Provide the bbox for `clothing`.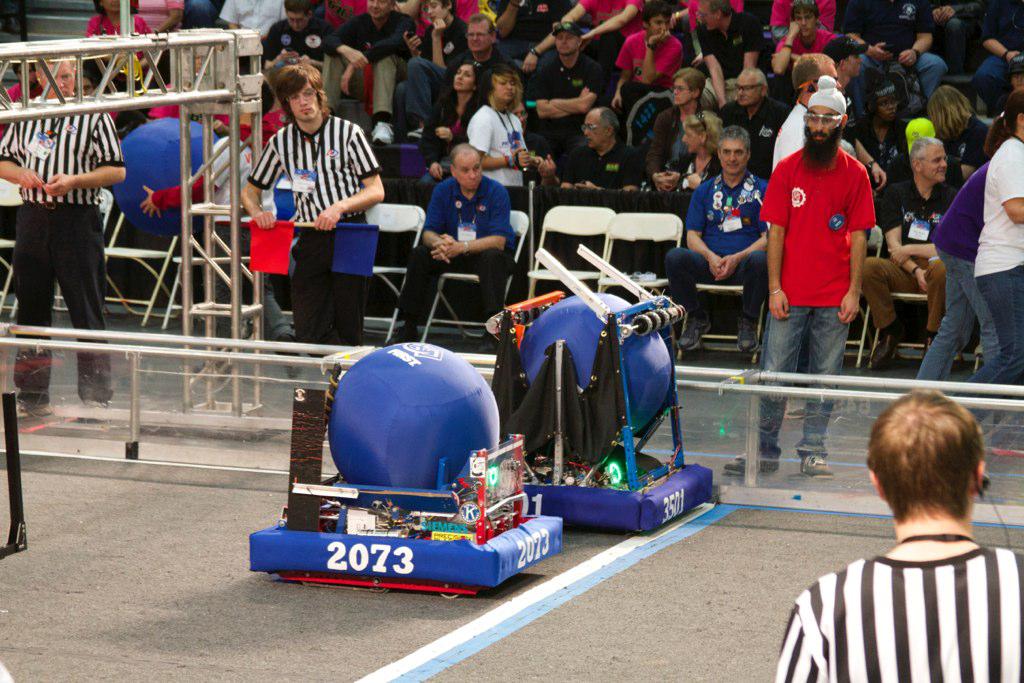
[left=415, top=15, right=468, bottom=131].
